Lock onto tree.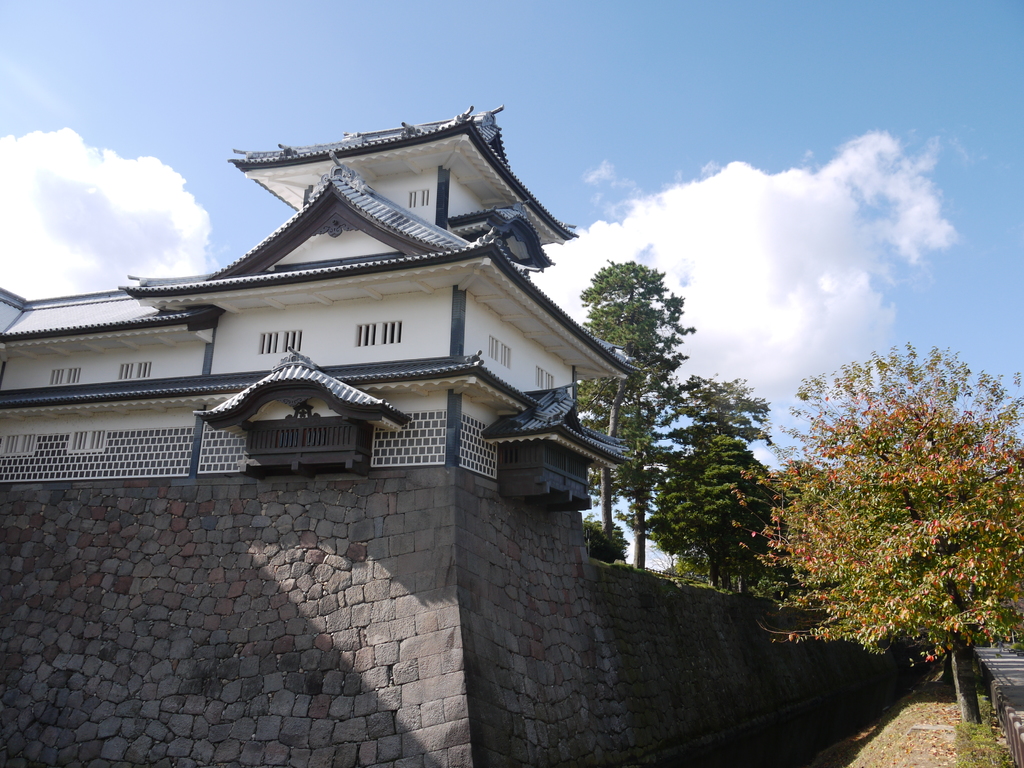
Locked: [left=588, top=396, right=678, bottom=564].
